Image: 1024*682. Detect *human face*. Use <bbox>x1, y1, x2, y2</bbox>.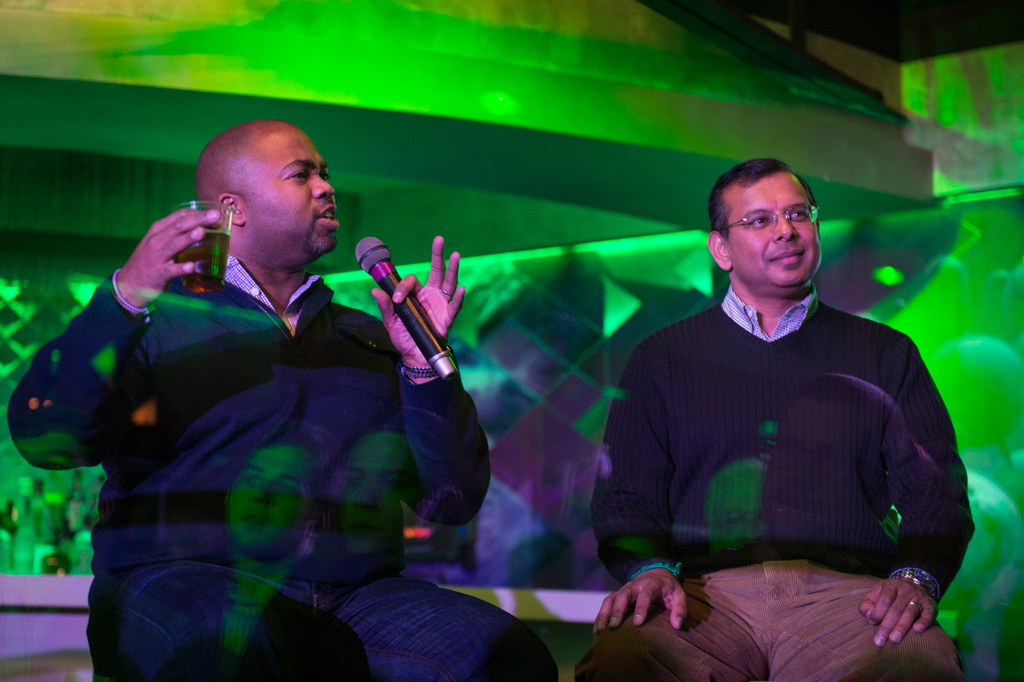
<bbox>241, 119, 341, 268</bbox>.
